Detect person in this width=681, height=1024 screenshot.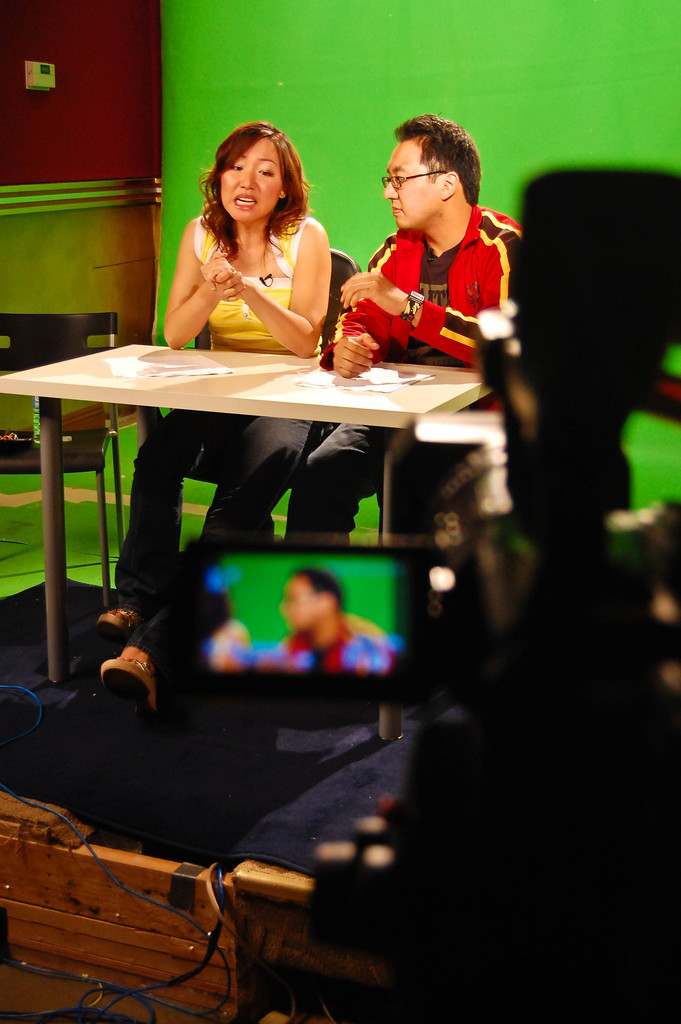
Detection: {"left": 258, "top": 568, "right": 413, "bottom": 682}.
